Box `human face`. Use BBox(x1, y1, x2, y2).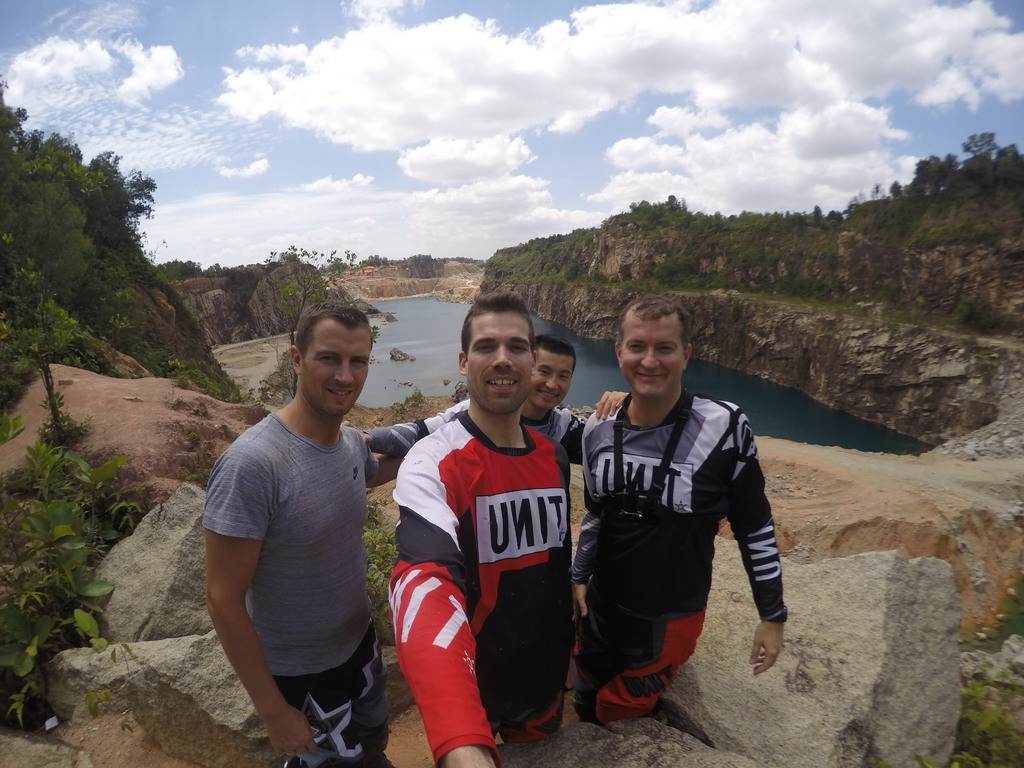
BBox(302, 324, 371, 415).
